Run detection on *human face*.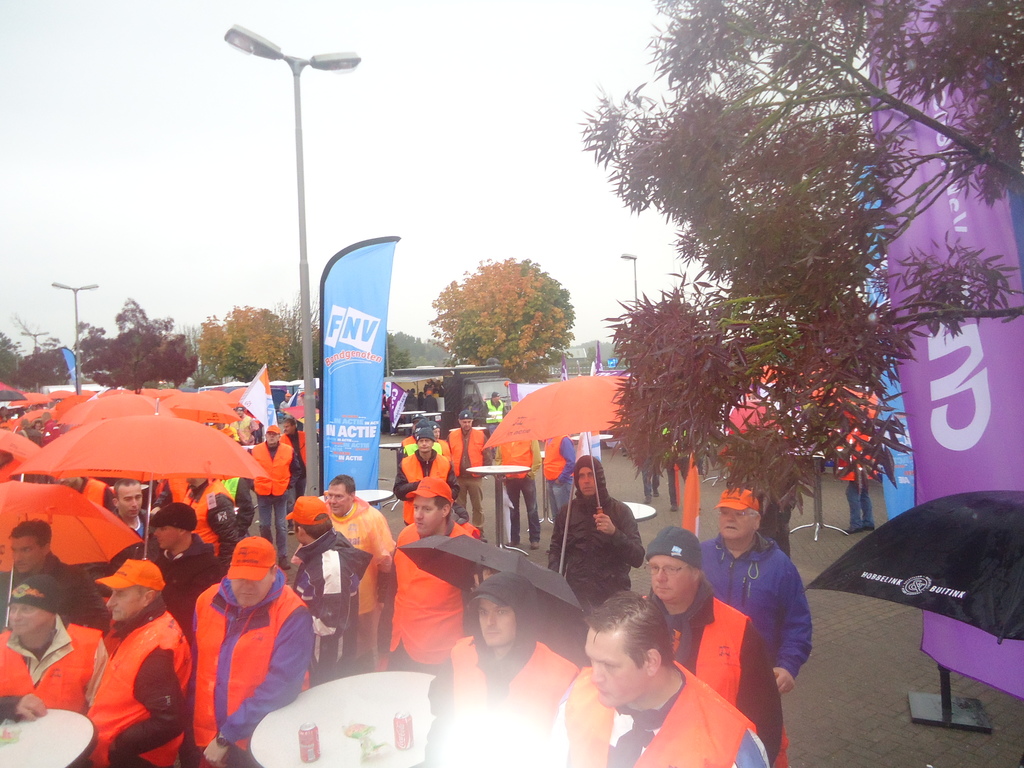
Result: 582:468:598:495.
